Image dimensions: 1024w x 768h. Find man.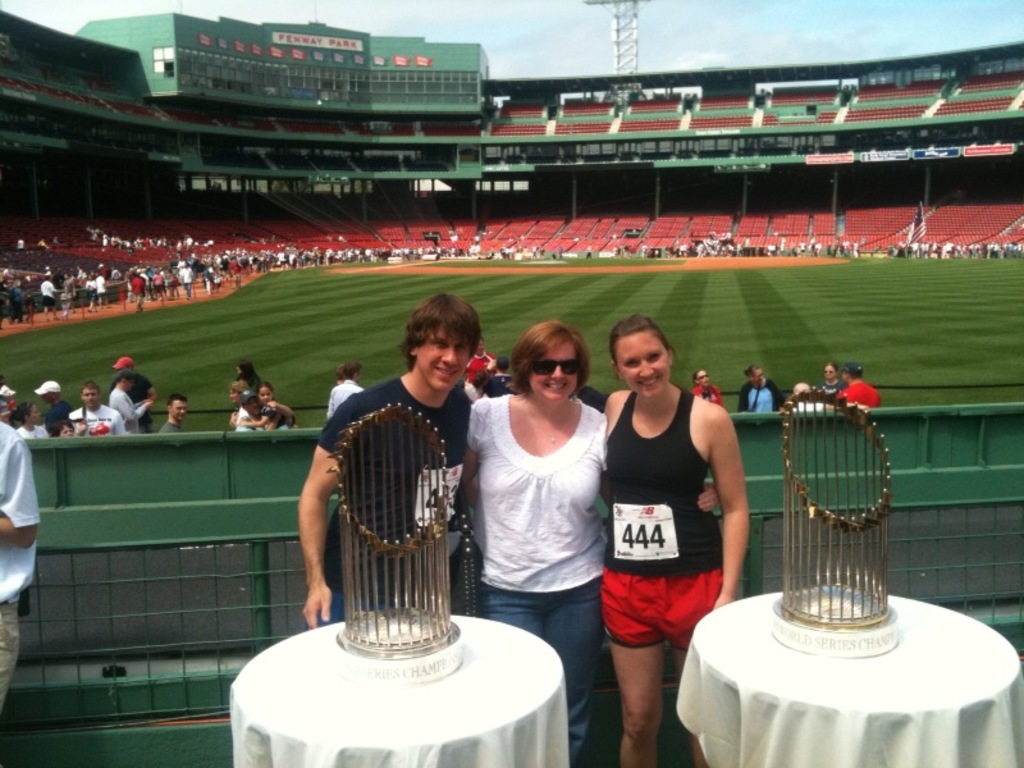
<bbox>161, 394, 191, 433</bbox>.
